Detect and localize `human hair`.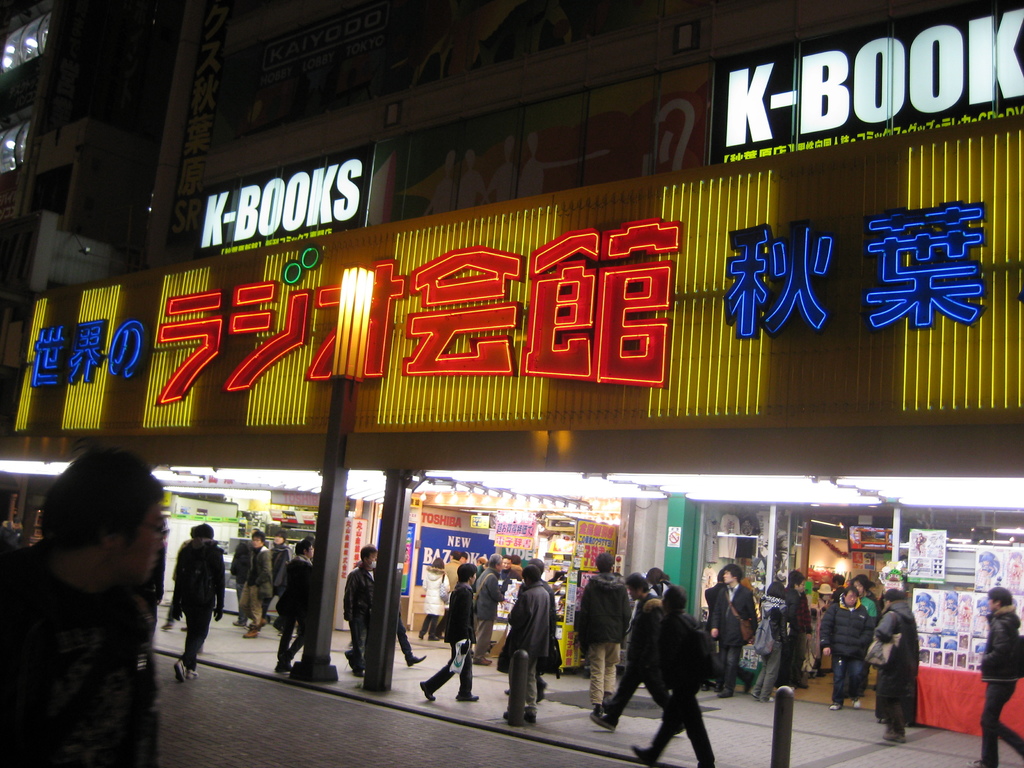
Localized at 666,582,688,611.
